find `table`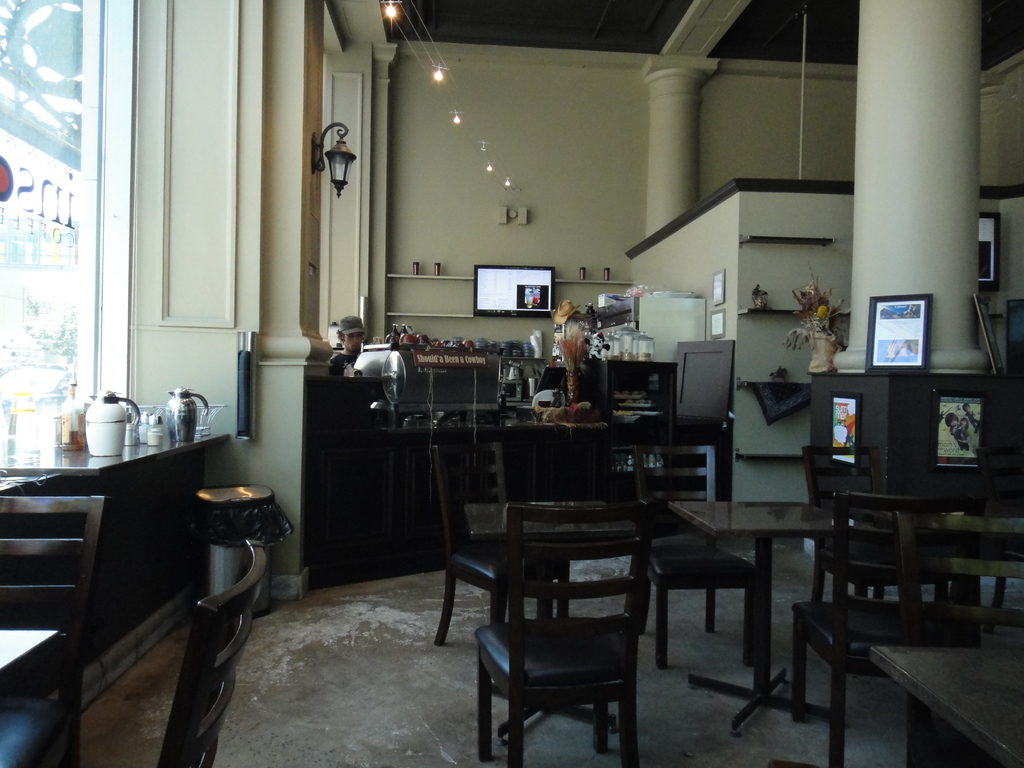
673,497,895,737
